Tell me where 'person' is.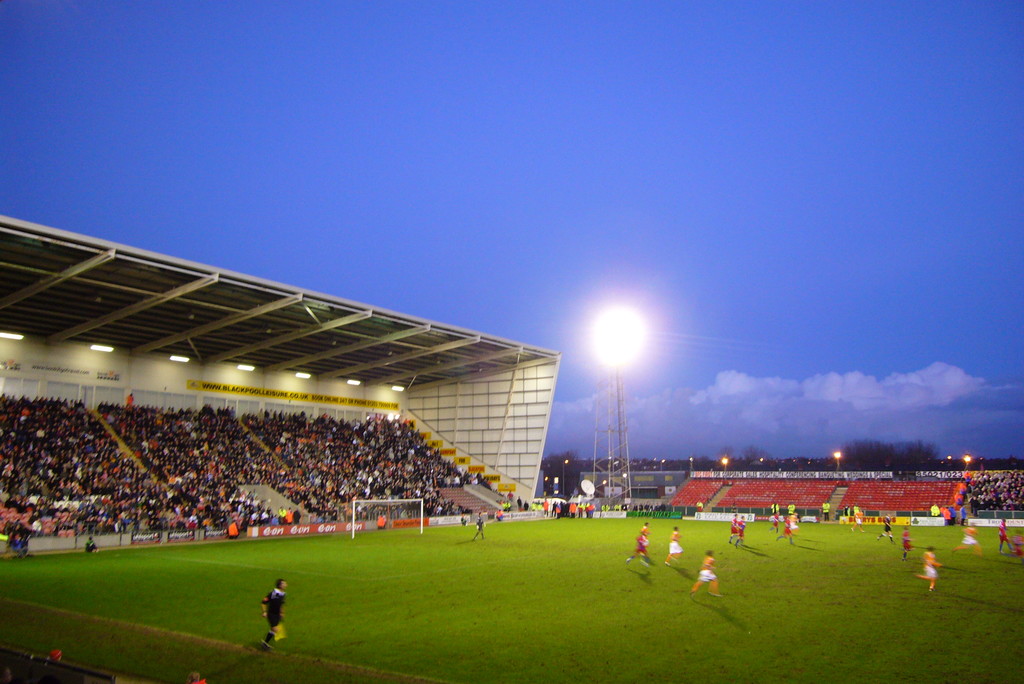
'person' is at x1=248, y1=587, x2=297, y2=663.
